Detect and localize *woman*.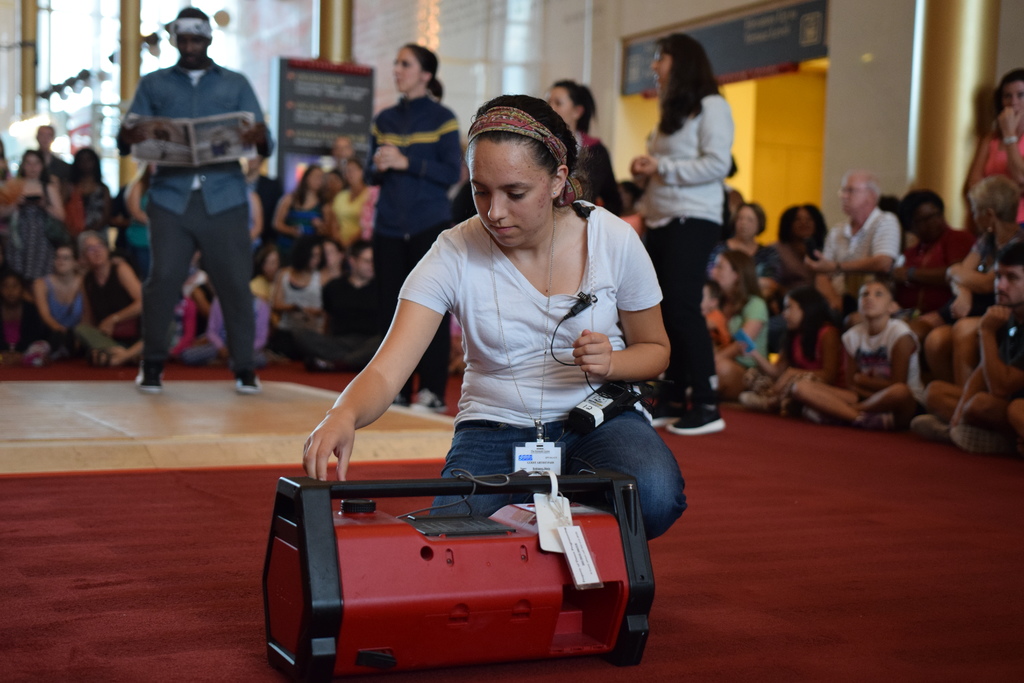
Localized at (left=6, top=135, right=74, bottom=231).
